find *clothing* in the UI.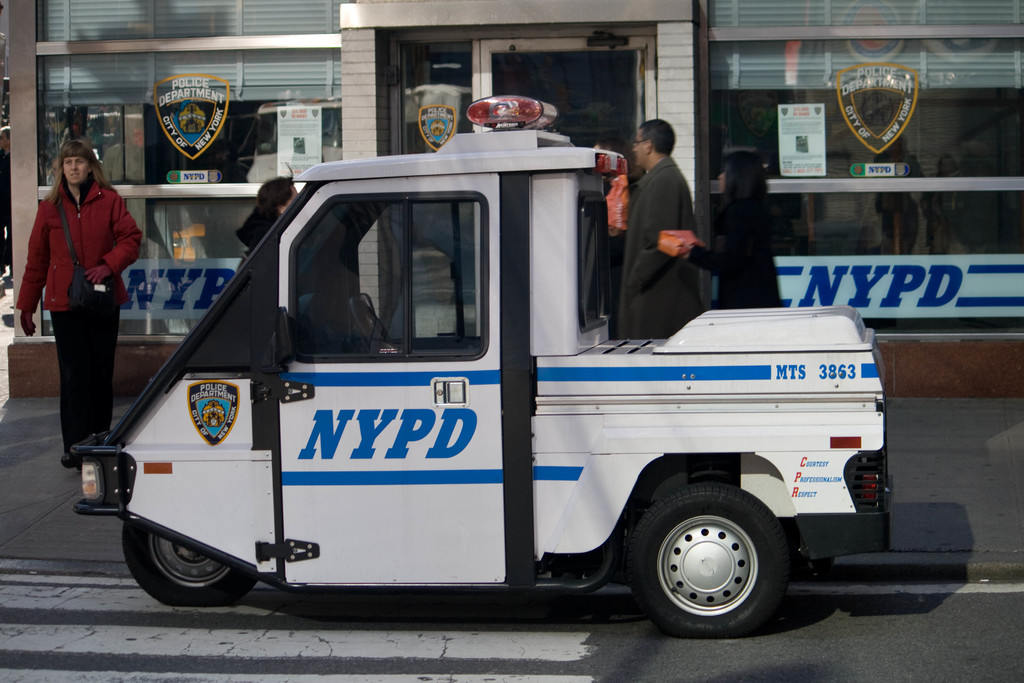
UI element at 23,141,133,418.
